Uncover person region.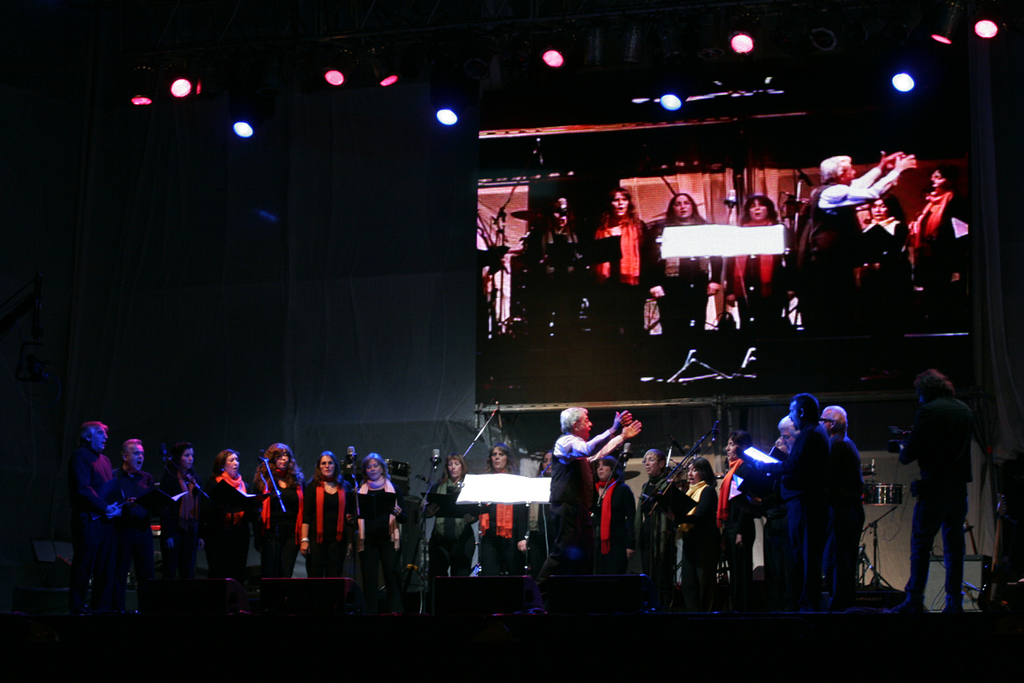
Uncovered: bbox=(725, 193, 794, 332).
